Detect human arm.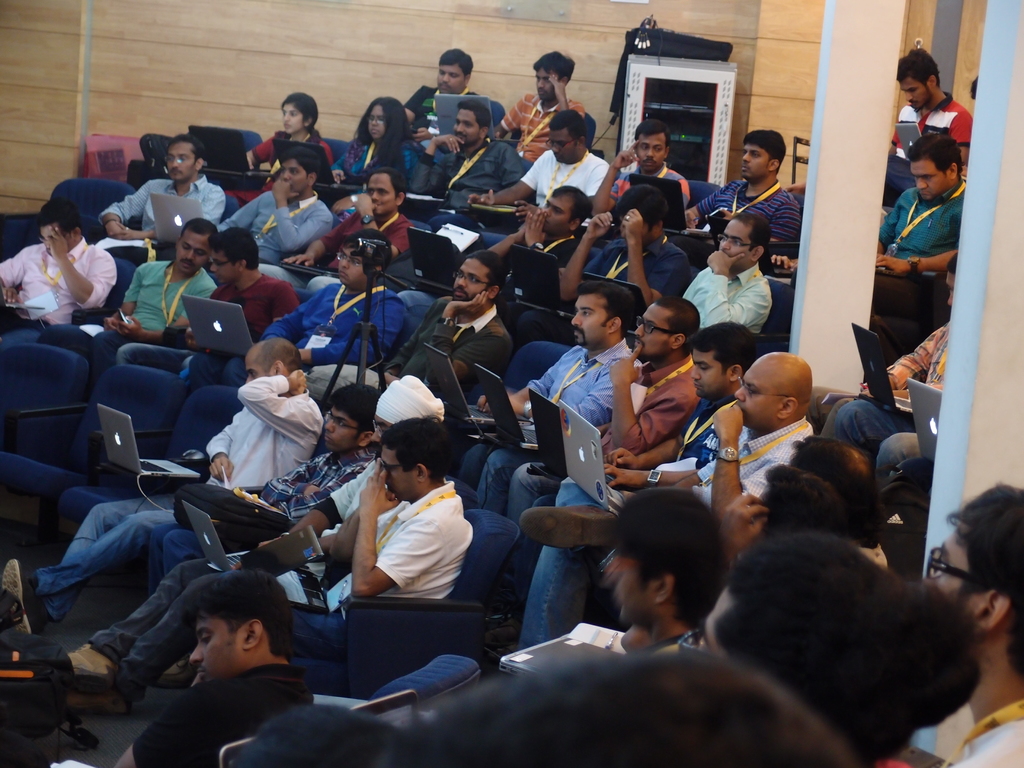
Detected at [544,73,564,109].
